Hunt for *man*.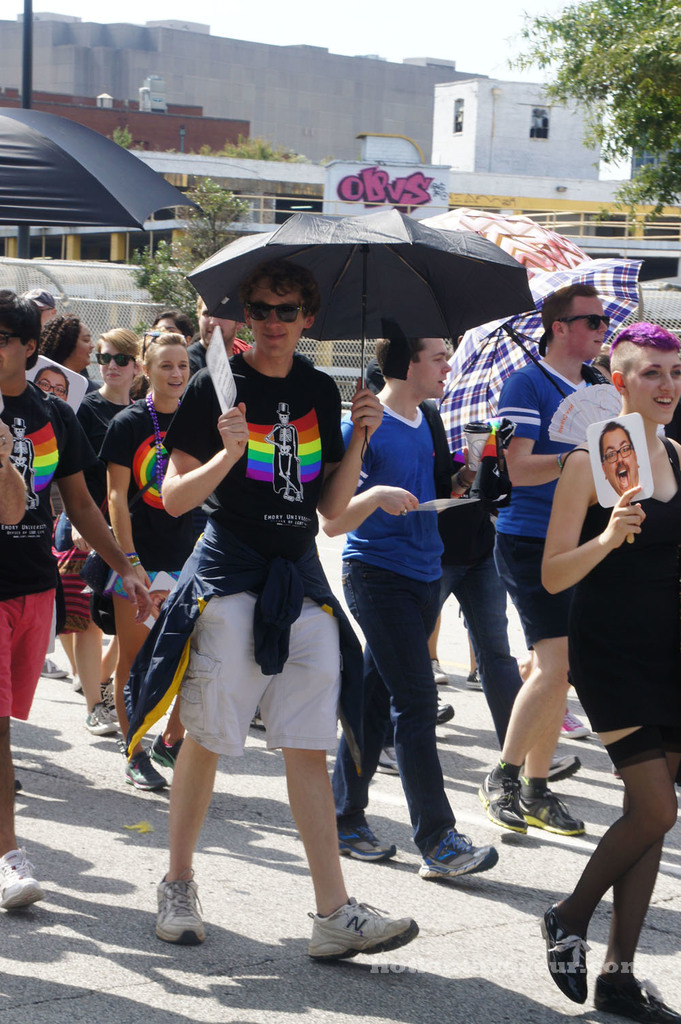
Hunted down at (x1=315, y1=331, x2=497, y2=876).
